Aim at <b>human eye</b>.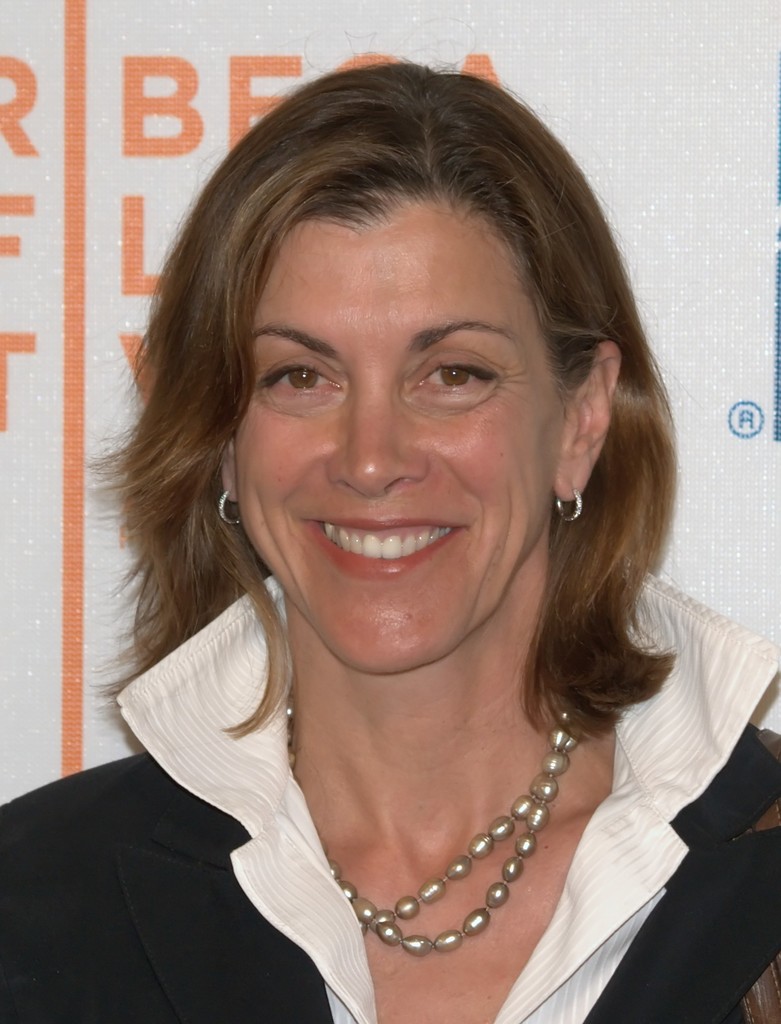
Aimed at [left=402, top=352, right=498, bottom=404].
